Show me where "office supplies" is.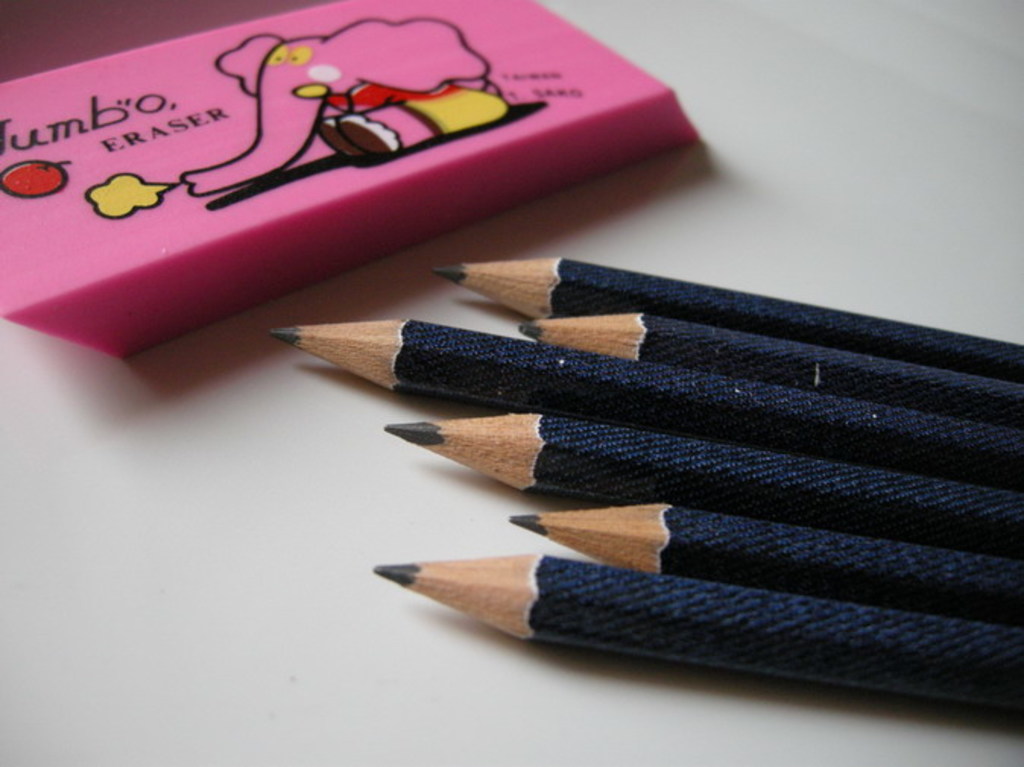
"office supplies" is at x1=0, y1=0, x2=693, y2=361.
